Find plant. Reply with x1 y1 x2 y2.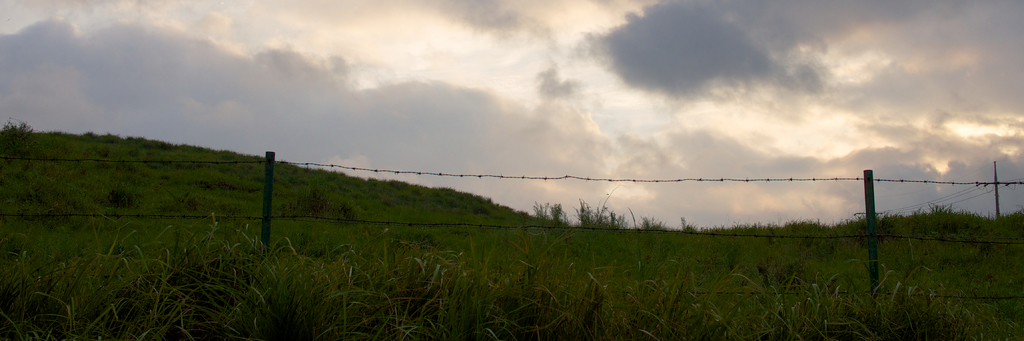
634 216 673 236.
